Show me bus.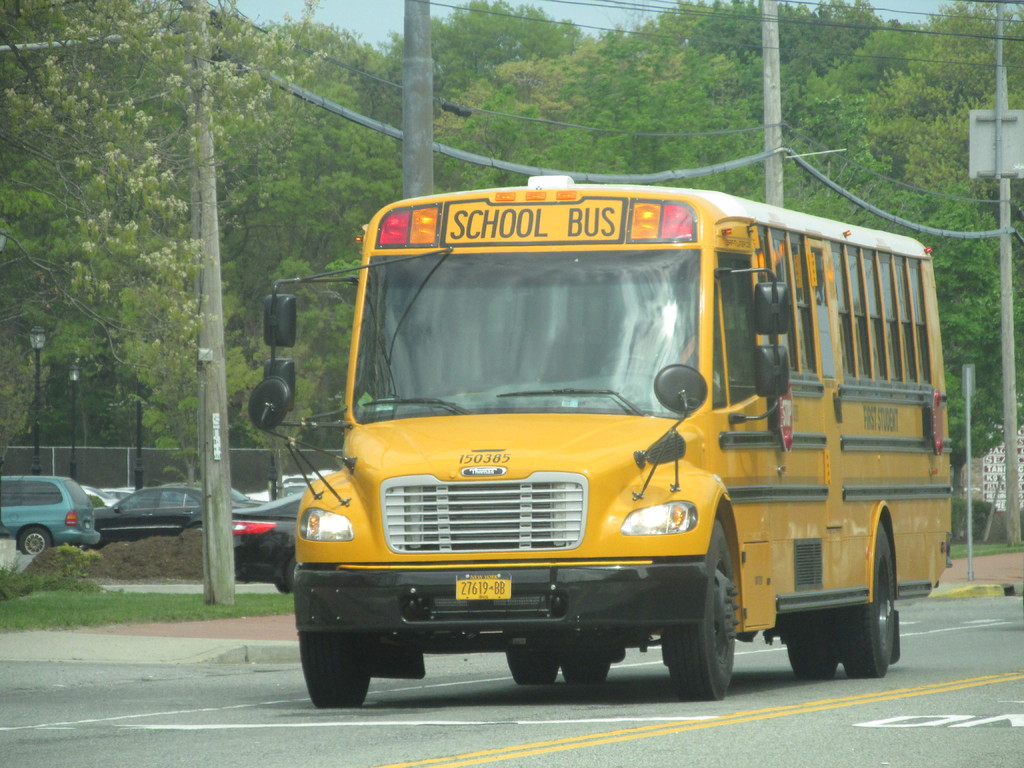
bus is here: 244, 169, 953, 703.
